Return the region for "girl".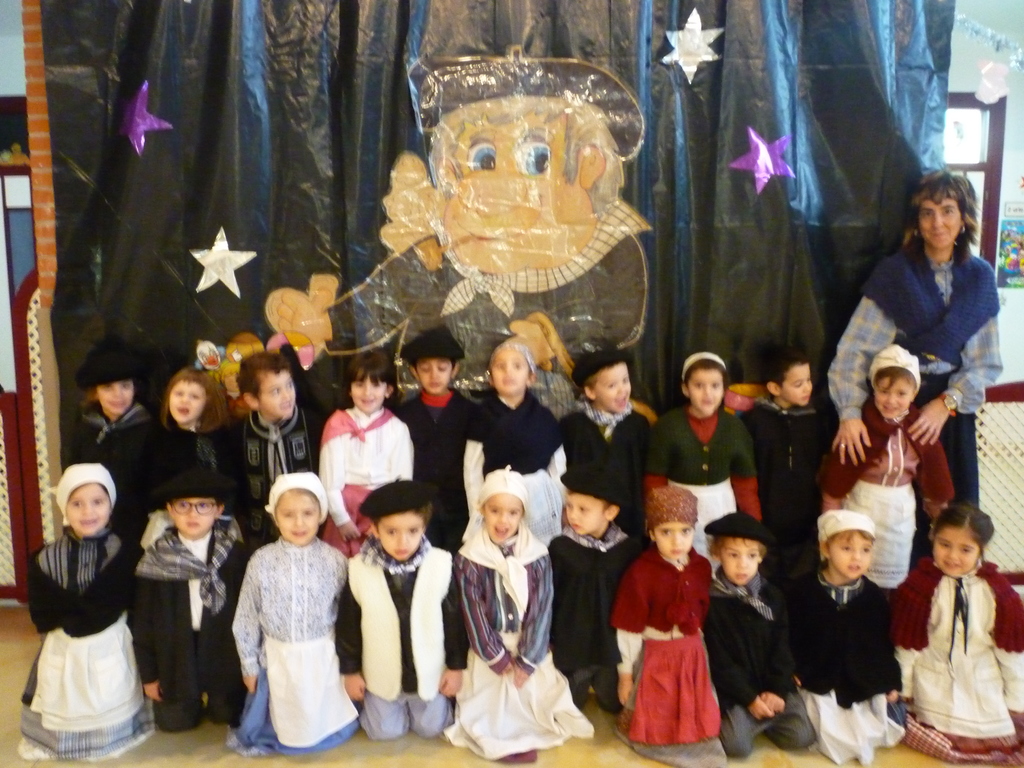
[784,504,913,767].
